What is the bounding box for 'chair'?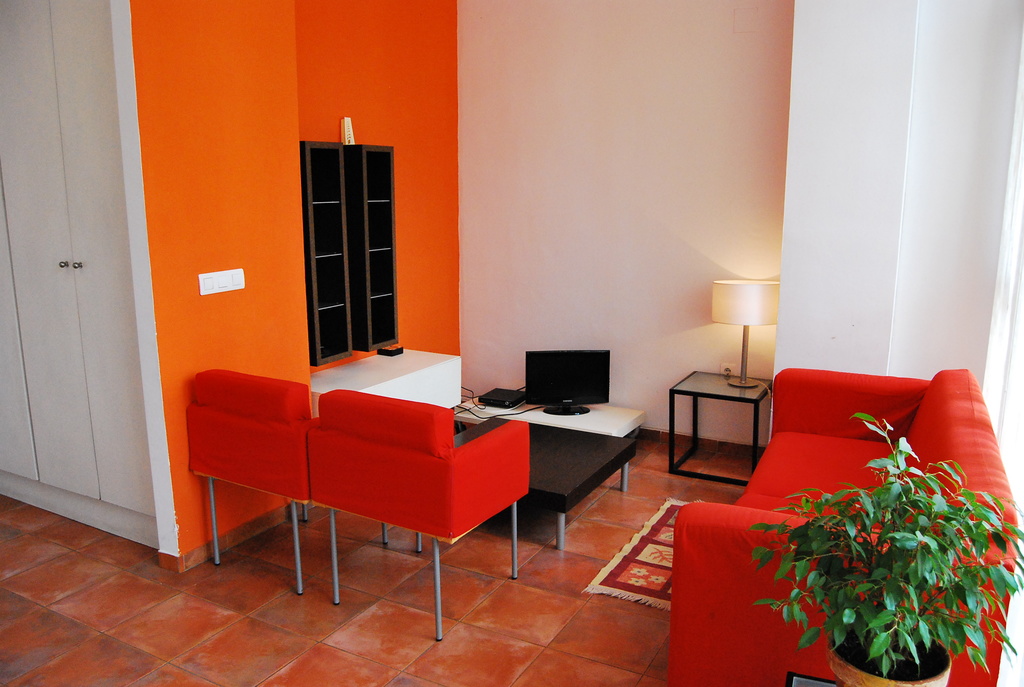
locate(305, 389, 534, 642).
